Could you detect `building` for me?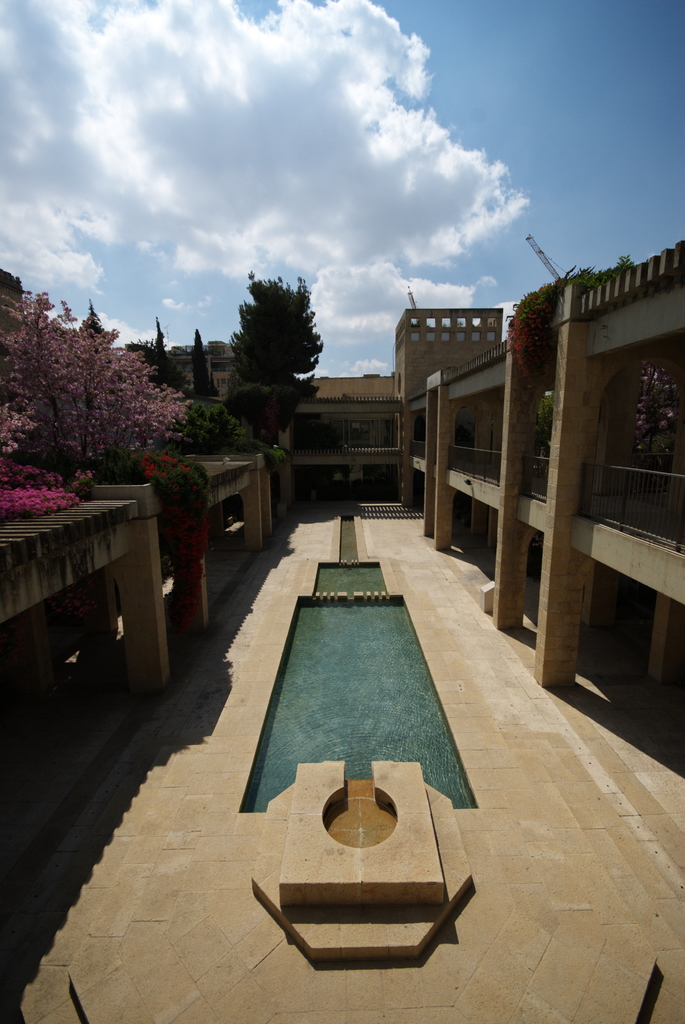
Detection result: bbox=(0, 458, 288, 792).
